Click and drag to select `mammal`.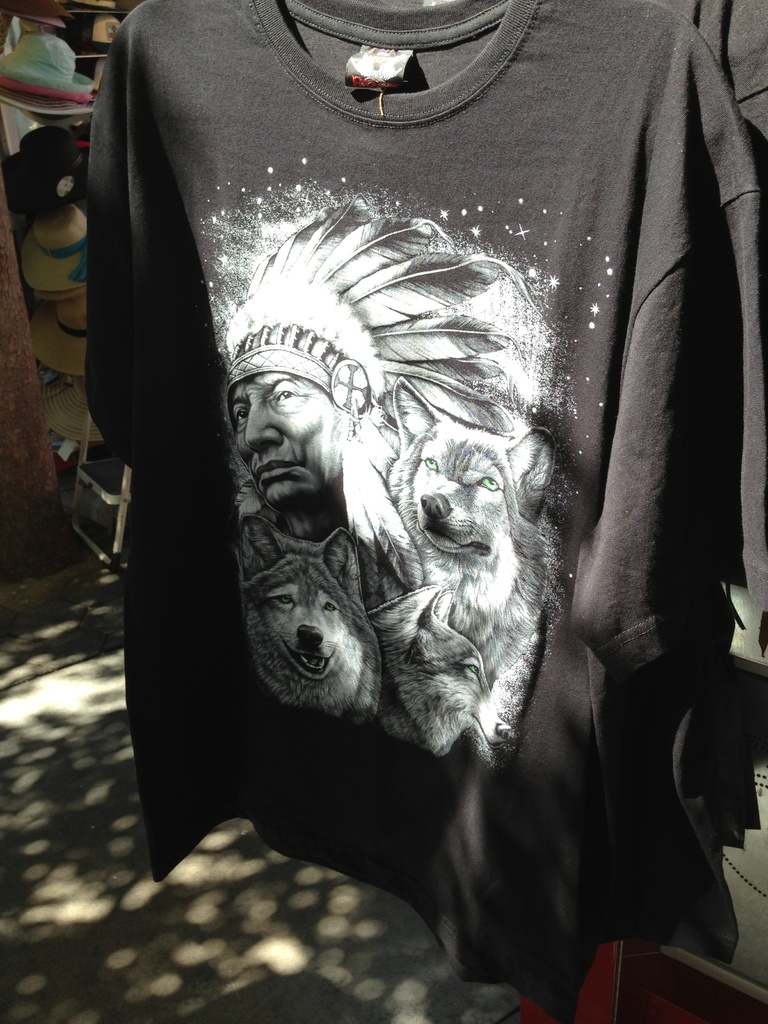
Selection: (x1=367, y1=571, x2=511, y2=751).
